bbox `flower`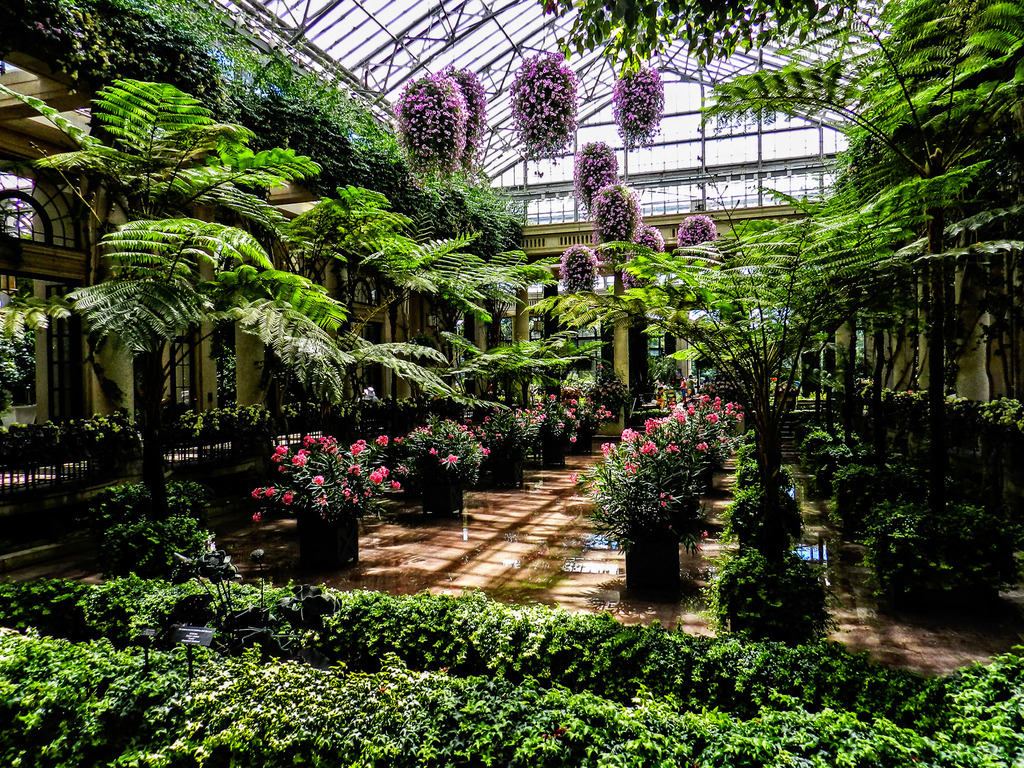
x1=282, y1=492, x2=291, y2=506
